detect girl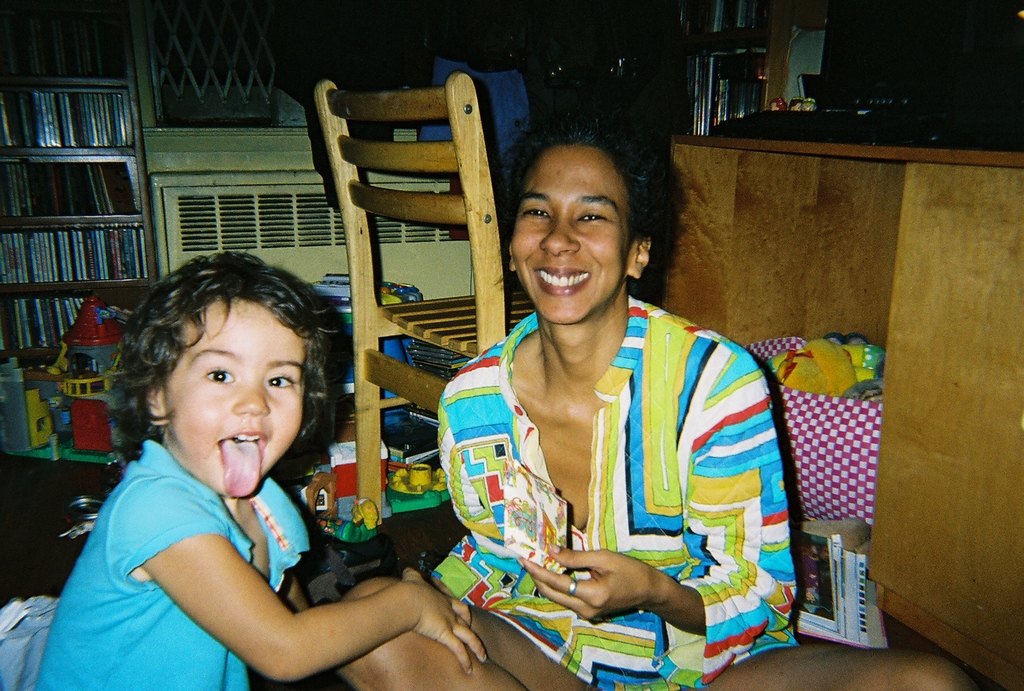
[27, 241, 489, 690]
